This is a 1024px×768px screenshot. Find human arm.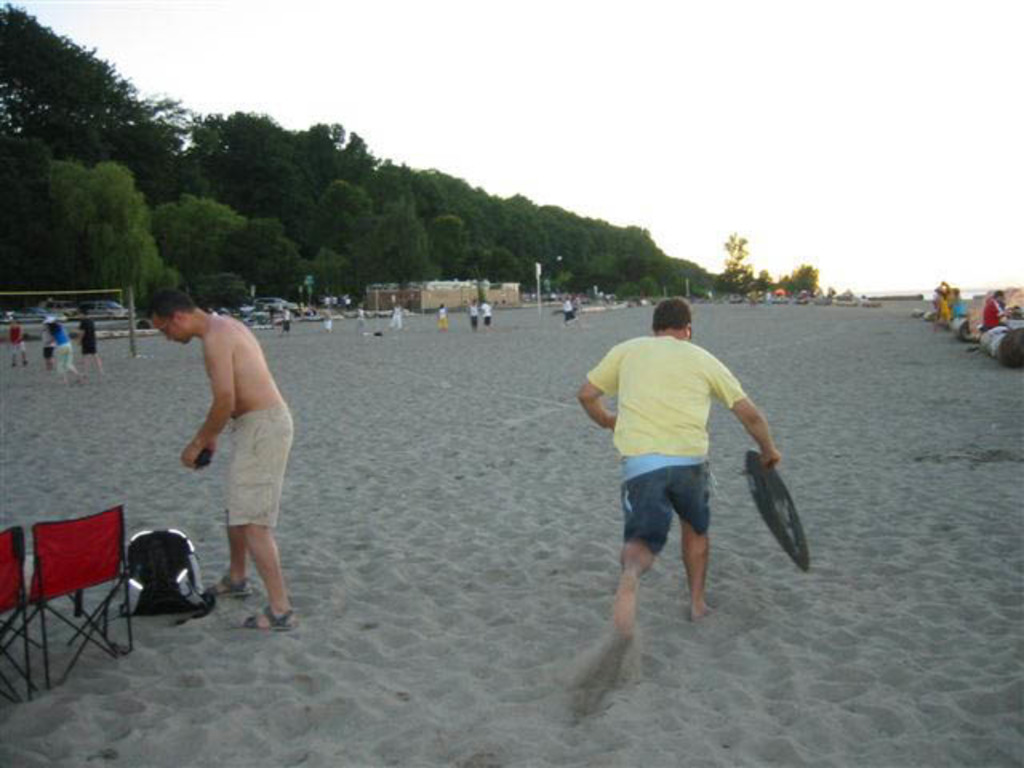
Bounding box: bbox=(576, 349, 621, 430).
